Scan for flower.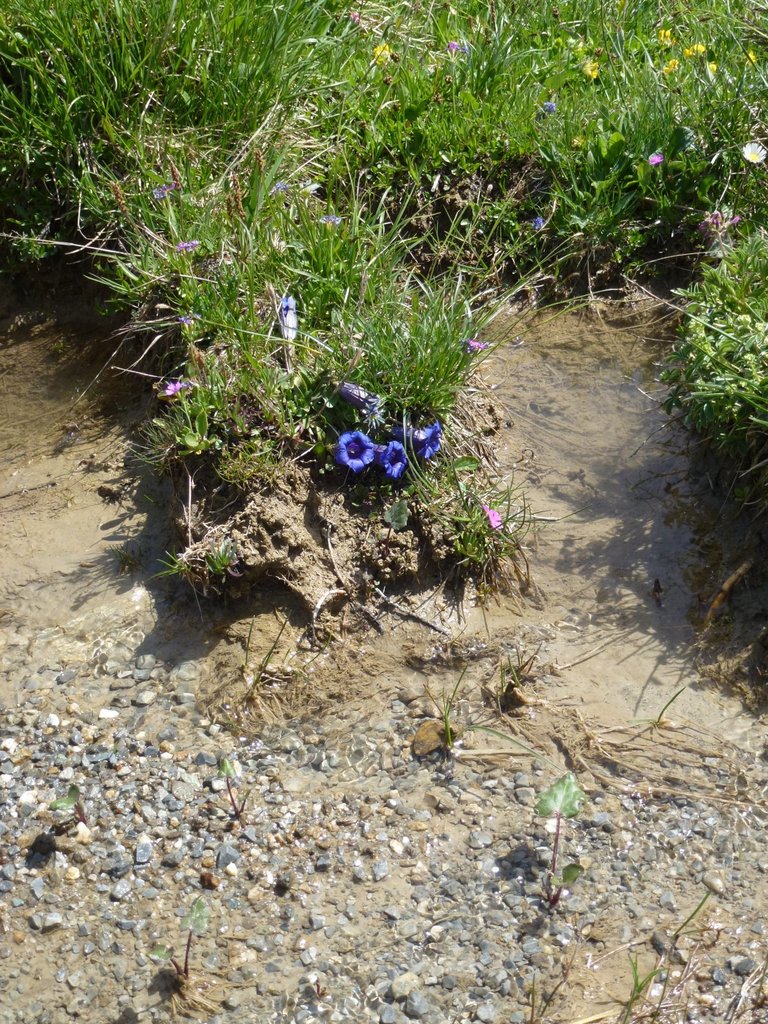
Scan result: 333:428:384:475.
